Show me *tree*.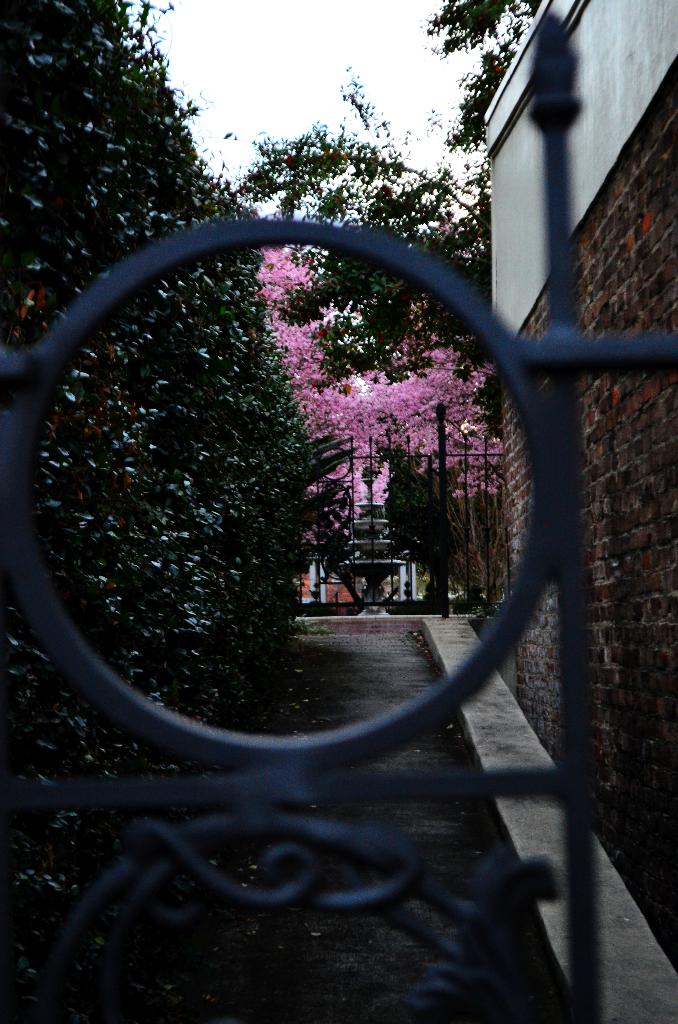
*tree* is here: [x1=254, y1=243, x2=509, y2=543].
